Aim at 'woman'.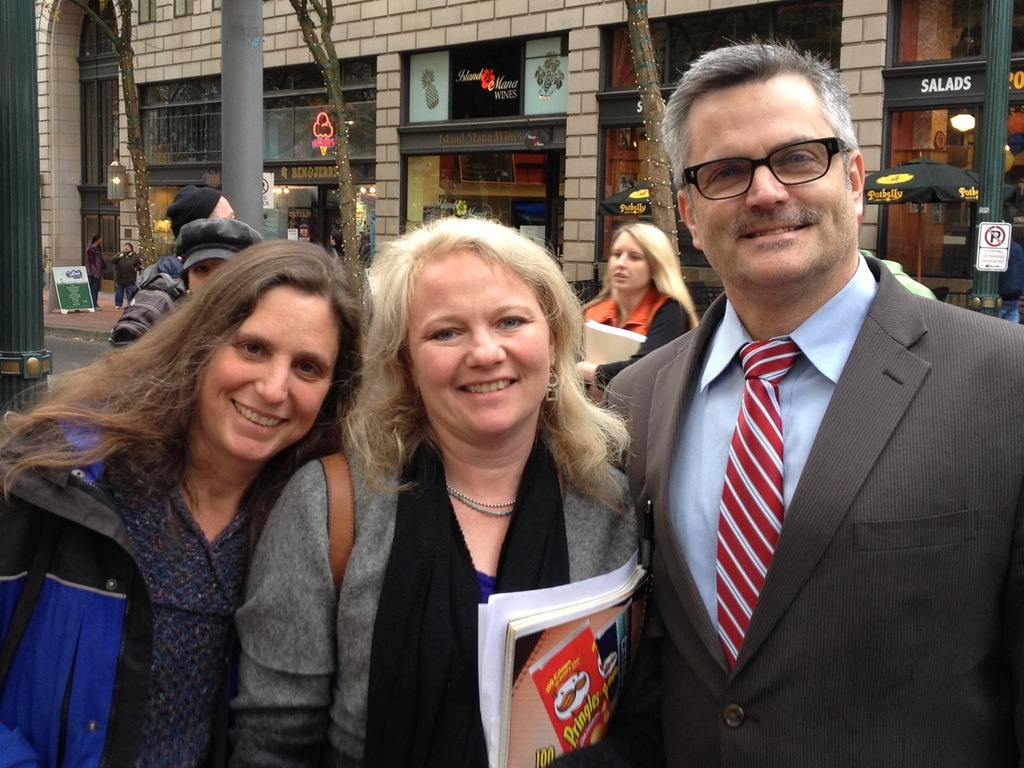
Aimed at detection(24, 241, 405, 767).
